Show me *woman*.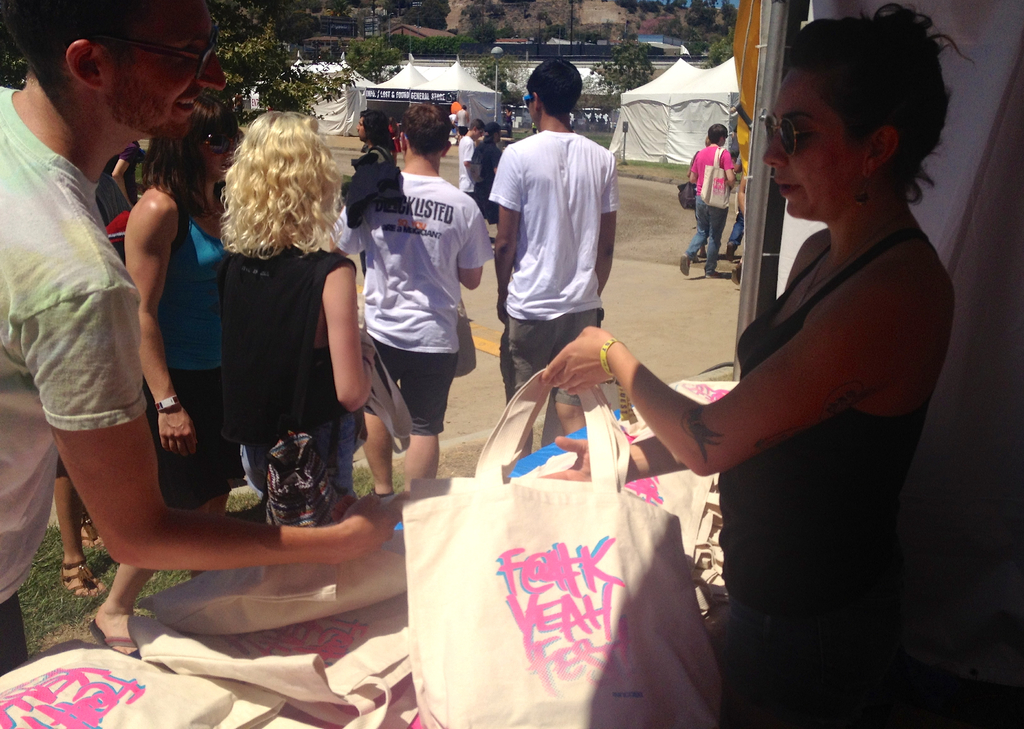
*woman* is here: box(596, 42, 938, 707).
